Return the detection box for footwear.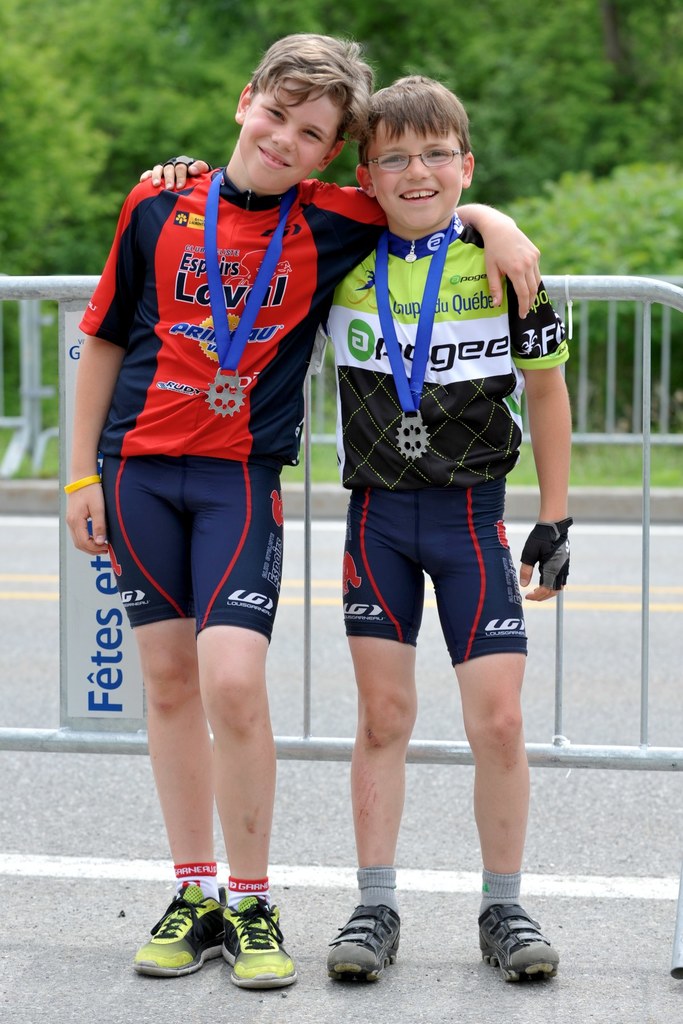
BBox(131, 882, 229, 979).
